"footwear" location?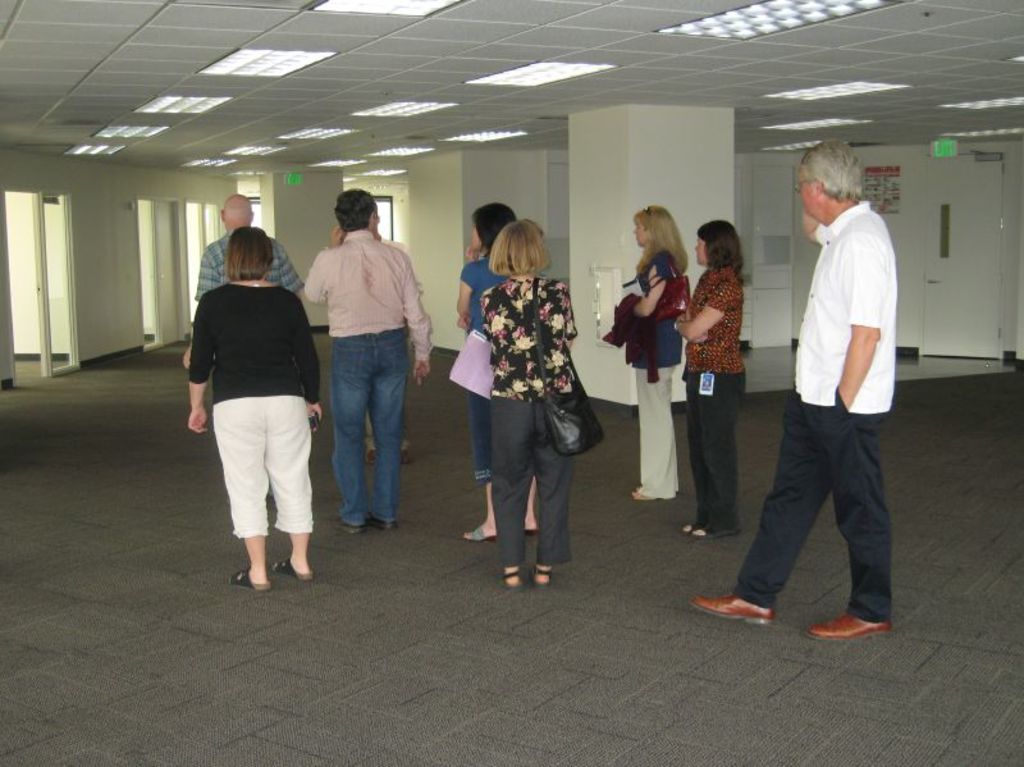
[x1=365, y1=512, x2=398, y2=528]
